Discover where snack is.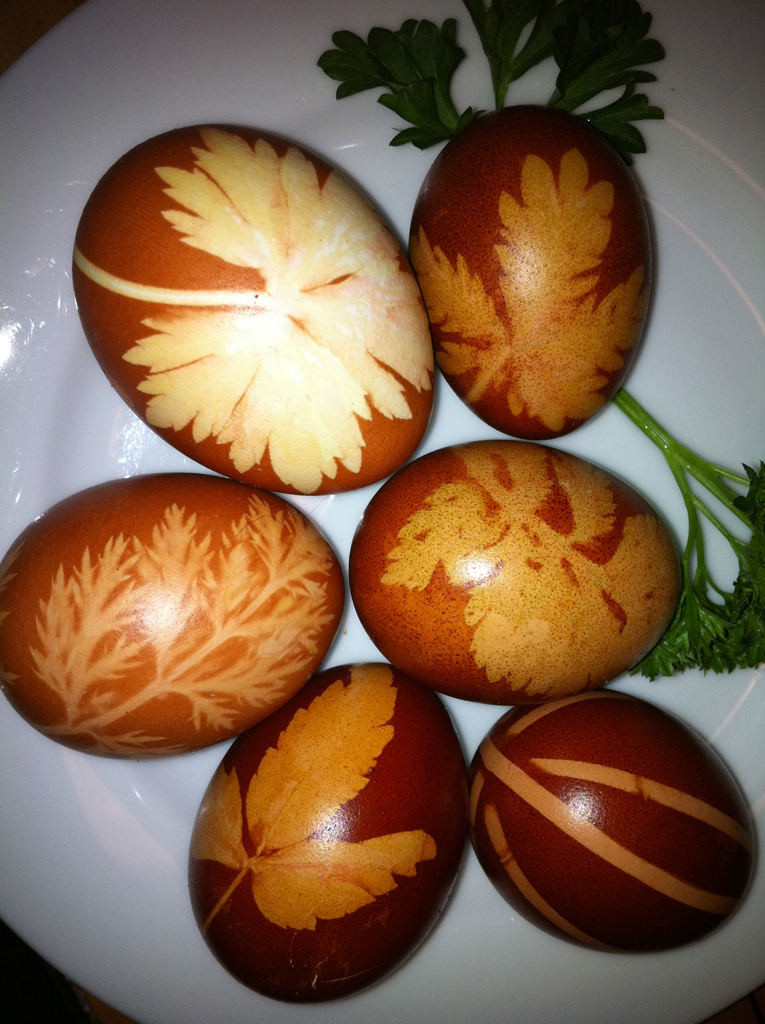
Discovered at (x1=471, y1=689, x2=764, y2=957).
